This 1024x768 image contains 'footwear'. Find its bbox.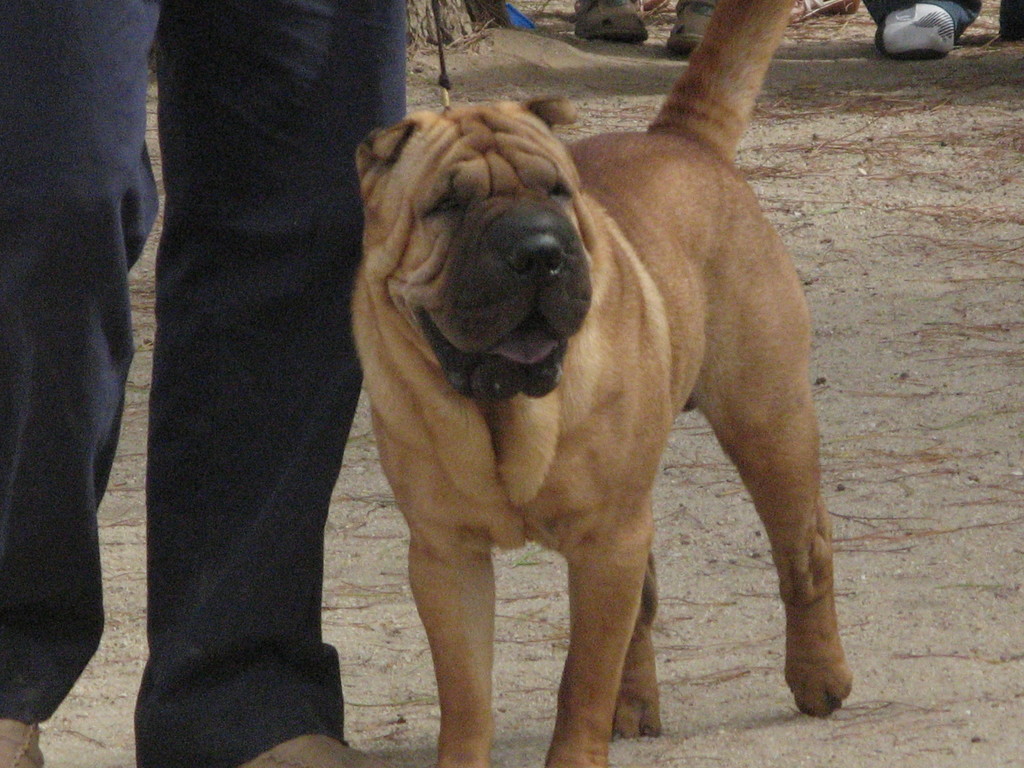
select_region(571, 0, 646, 44).
